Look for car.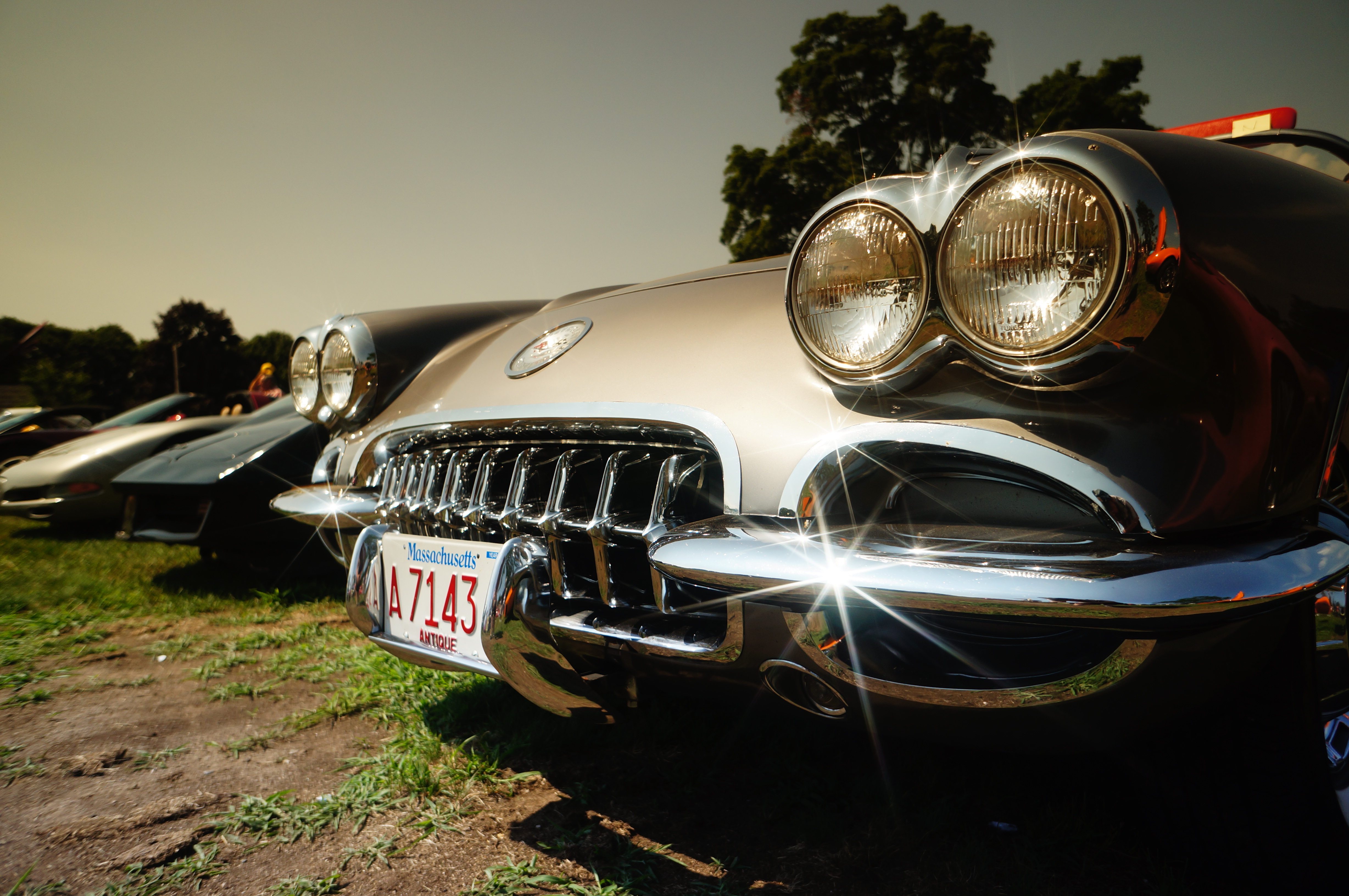
Found: (60, 41, 354, 209).
